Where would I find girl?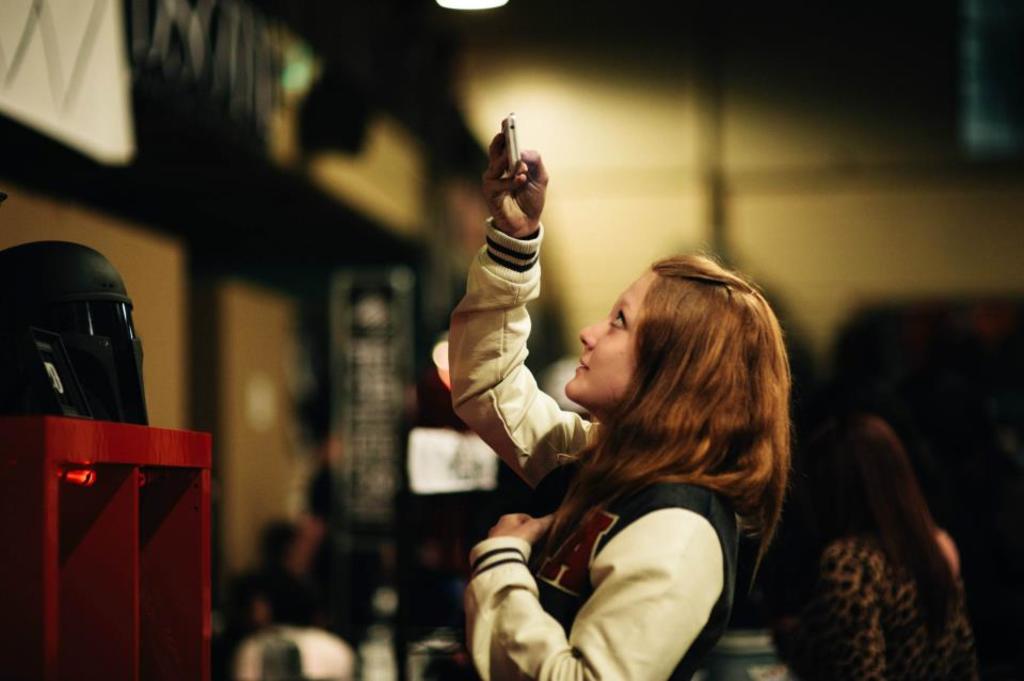
At bbox=(443, 133, 795, 680).
